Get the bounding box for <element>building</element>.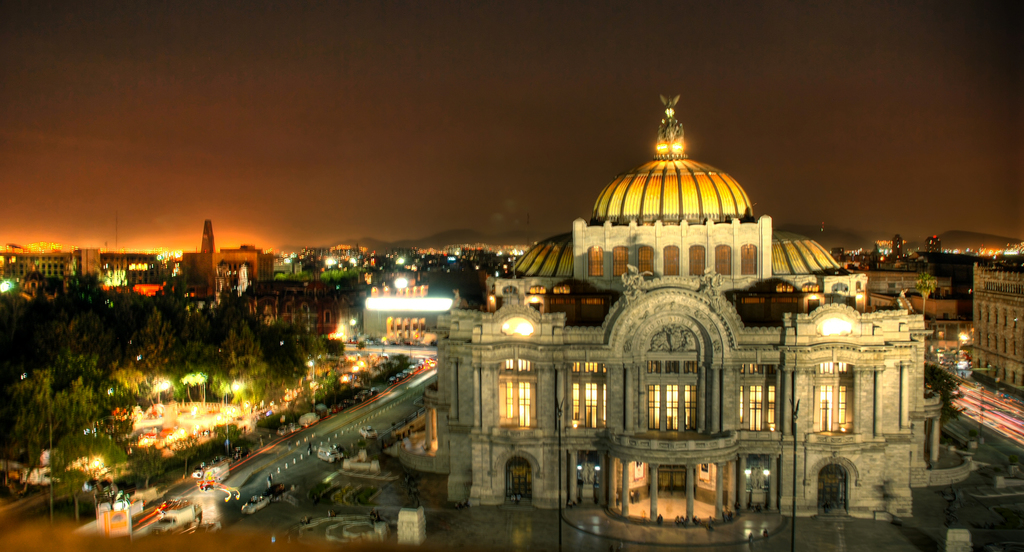
[left=401, top=96, right=970, bottom=519].
